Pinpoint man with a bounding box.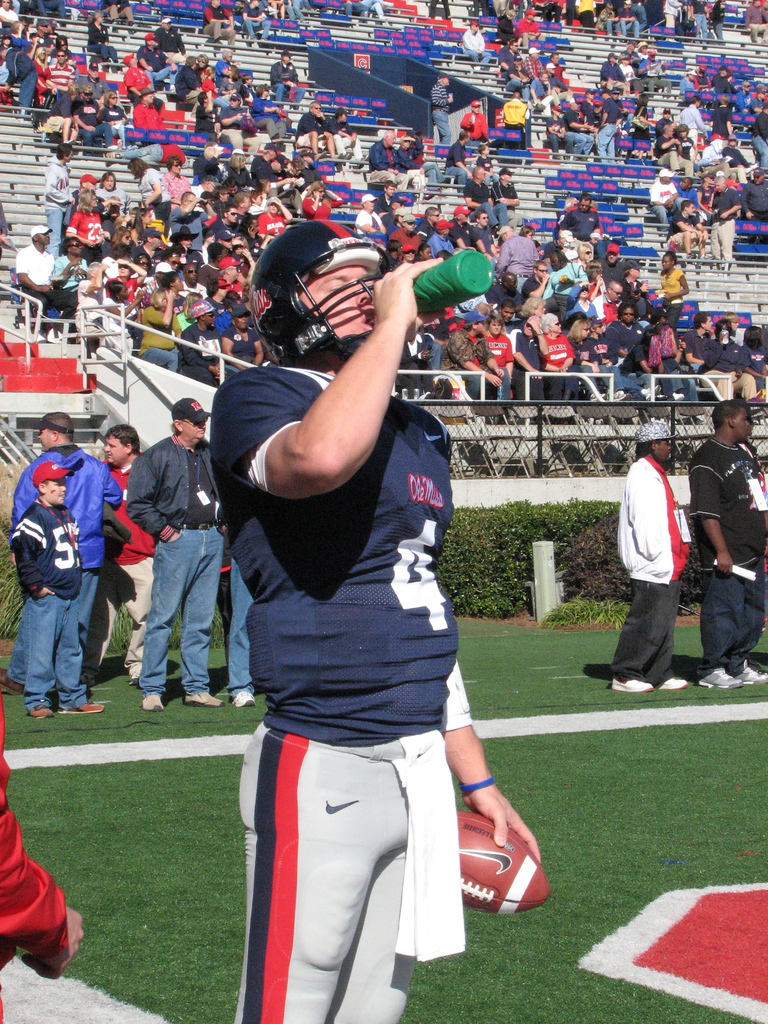
(702,136,728,173).
